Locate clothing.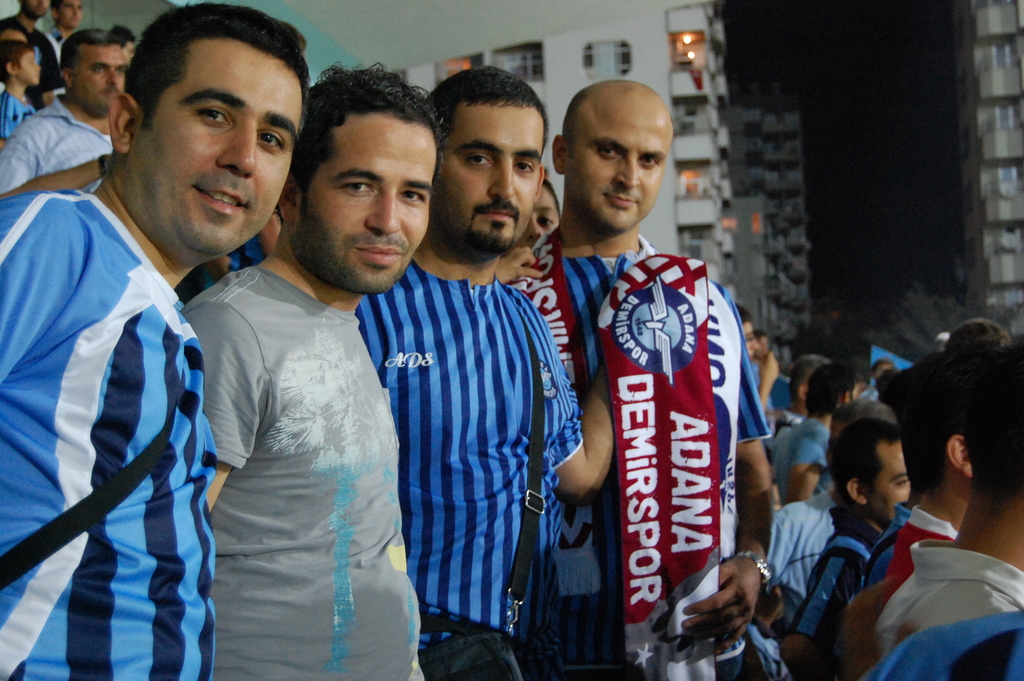
Bounding box: 0, 90, 121, 195.
